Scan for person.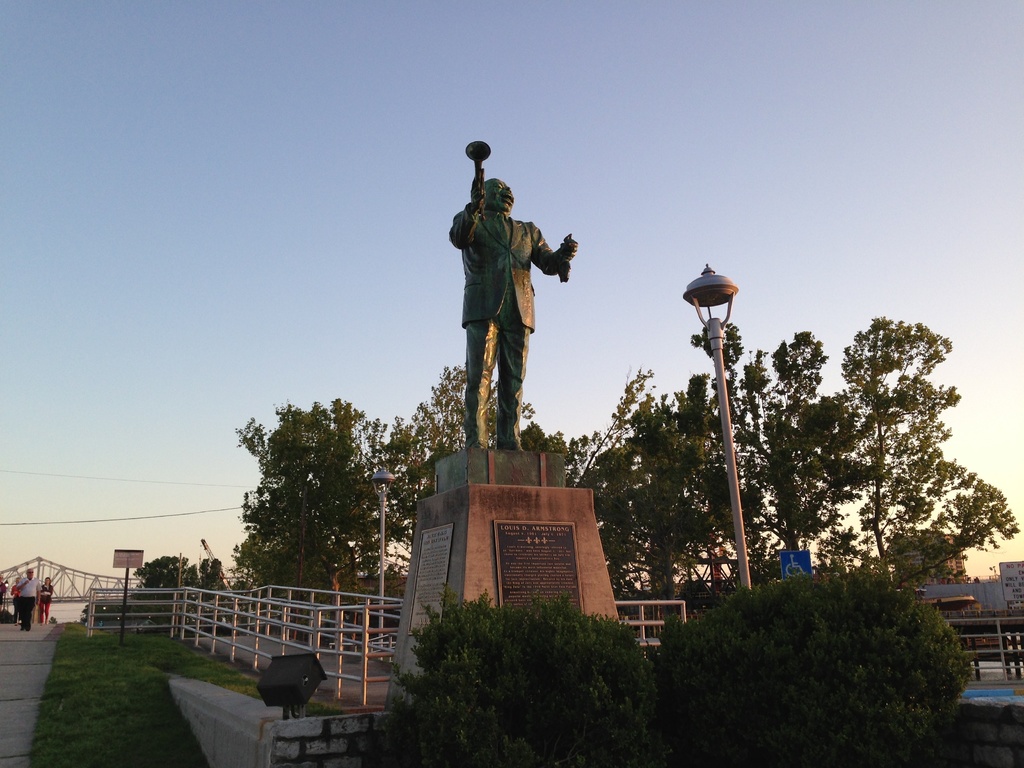
Scan result: <region>446, 163, 579, 452</region>.
